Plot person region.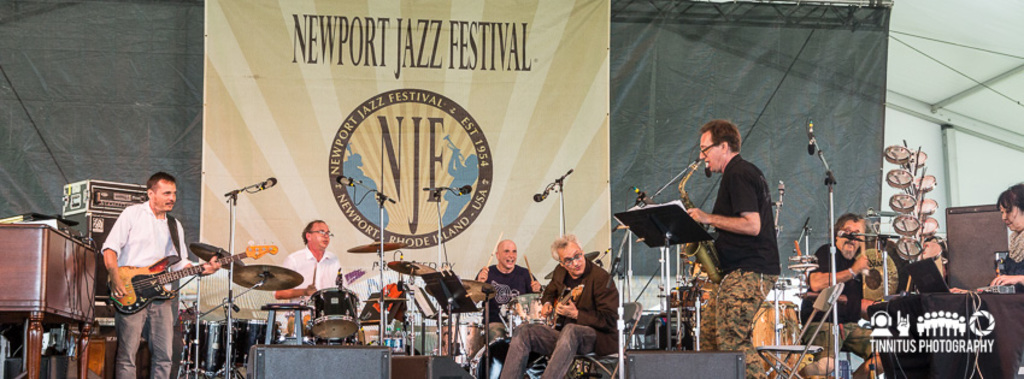
Plotted at x1=499 y1=235 x2=623 y2=378.
